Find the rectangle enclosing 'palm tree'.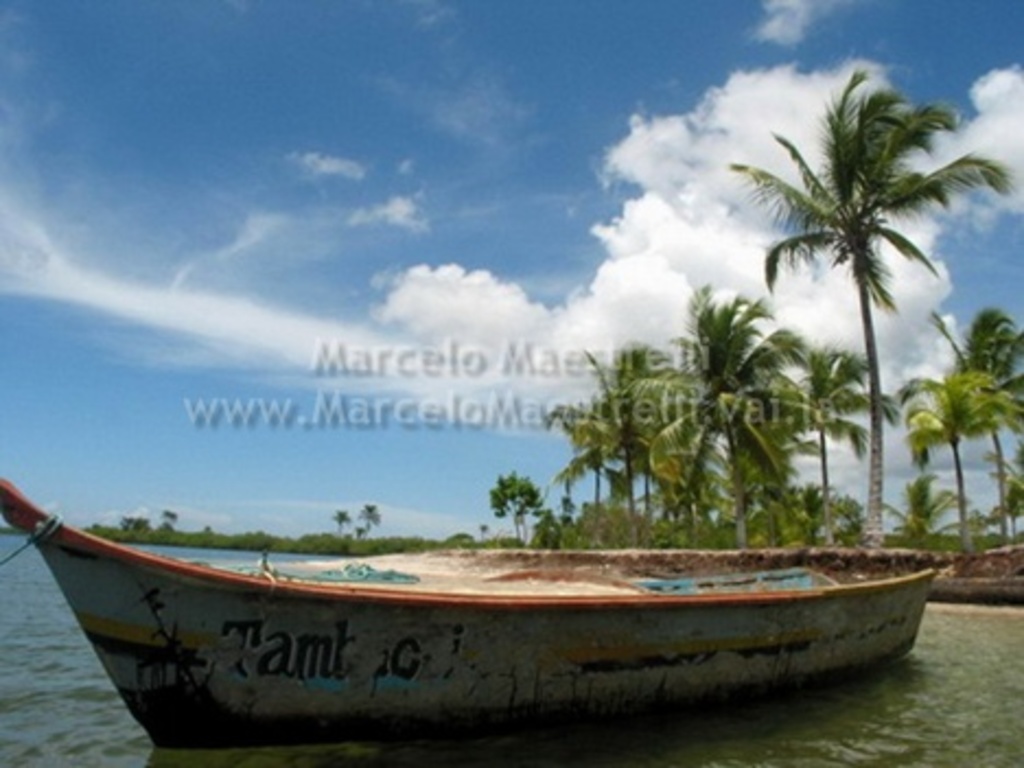
[left=354, top=503, right=383, bottom=538].
